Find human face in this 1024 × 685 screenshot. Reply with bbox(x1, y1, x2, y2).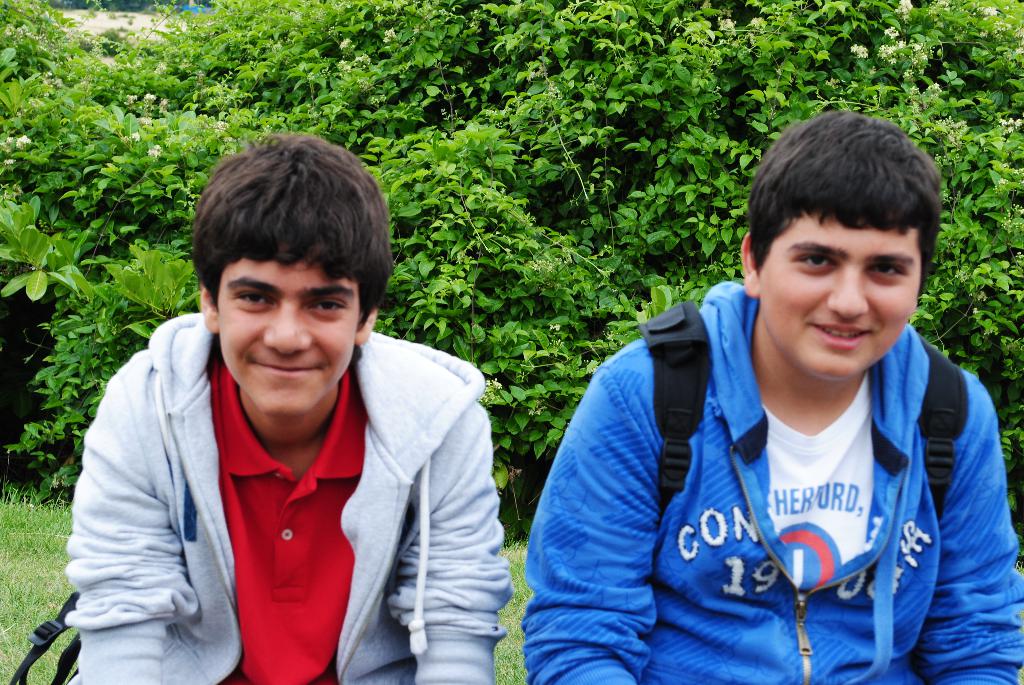
bbox(218, 242, 359, 418).
